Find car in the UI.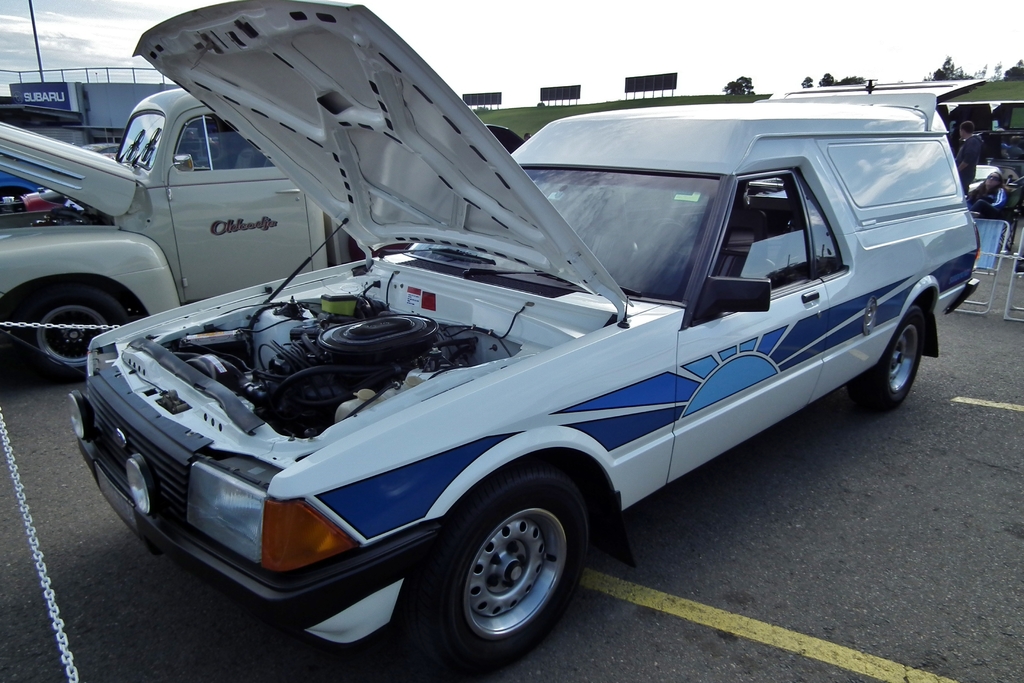
UI element at pyautogui.locateOnScreen(68, 0, 984, 656).
